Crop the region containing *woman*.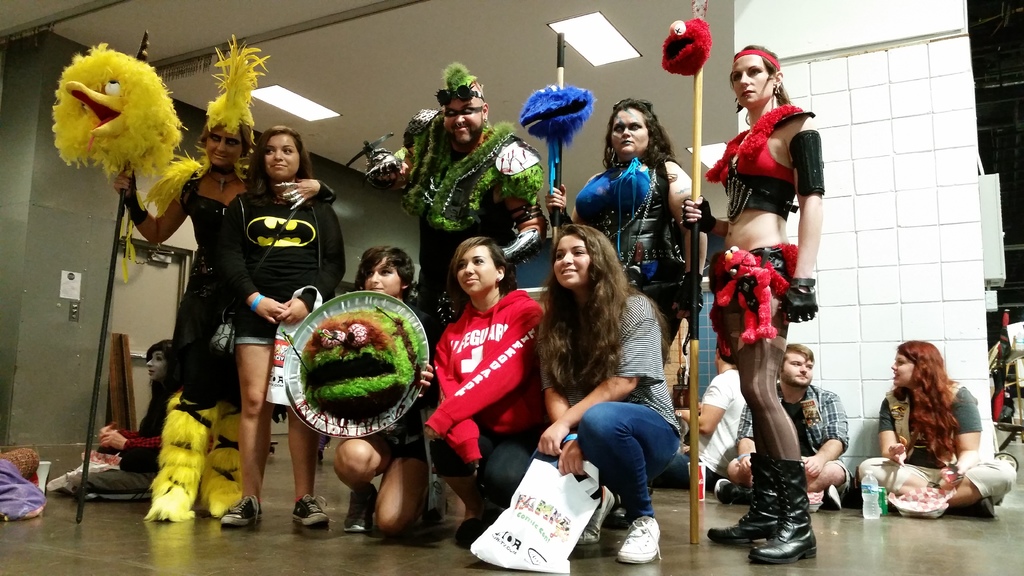
Crop region: bbox(333, 244, 440, 541).
